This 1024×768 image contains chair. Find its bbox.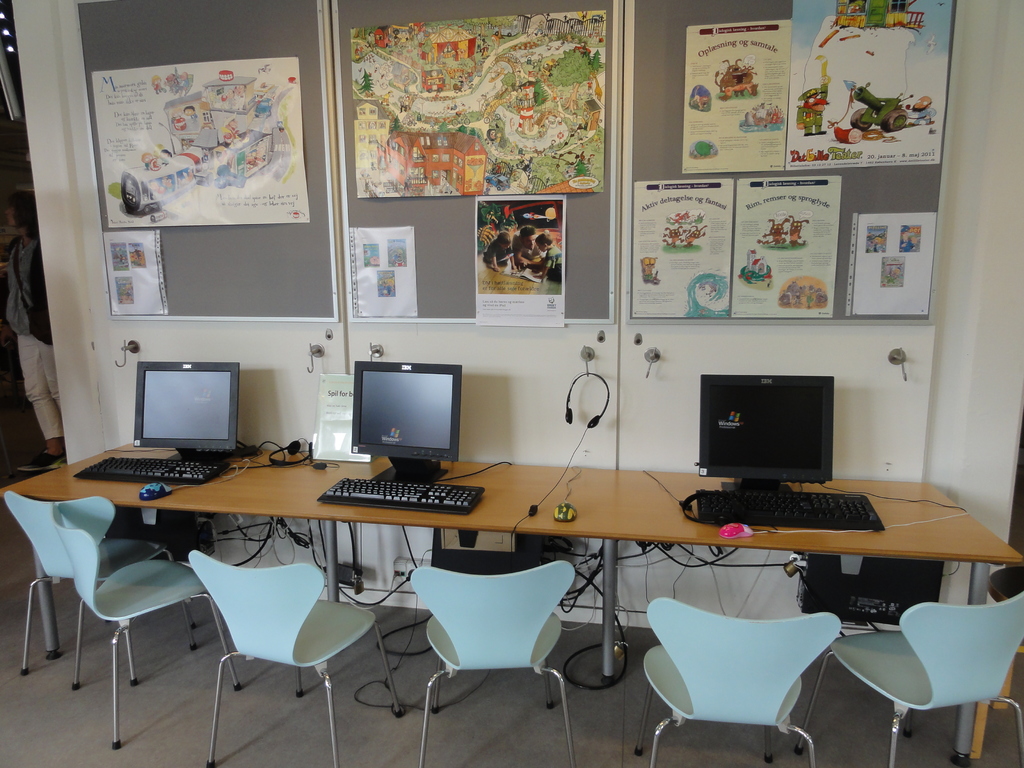
796:587:1023:767.
